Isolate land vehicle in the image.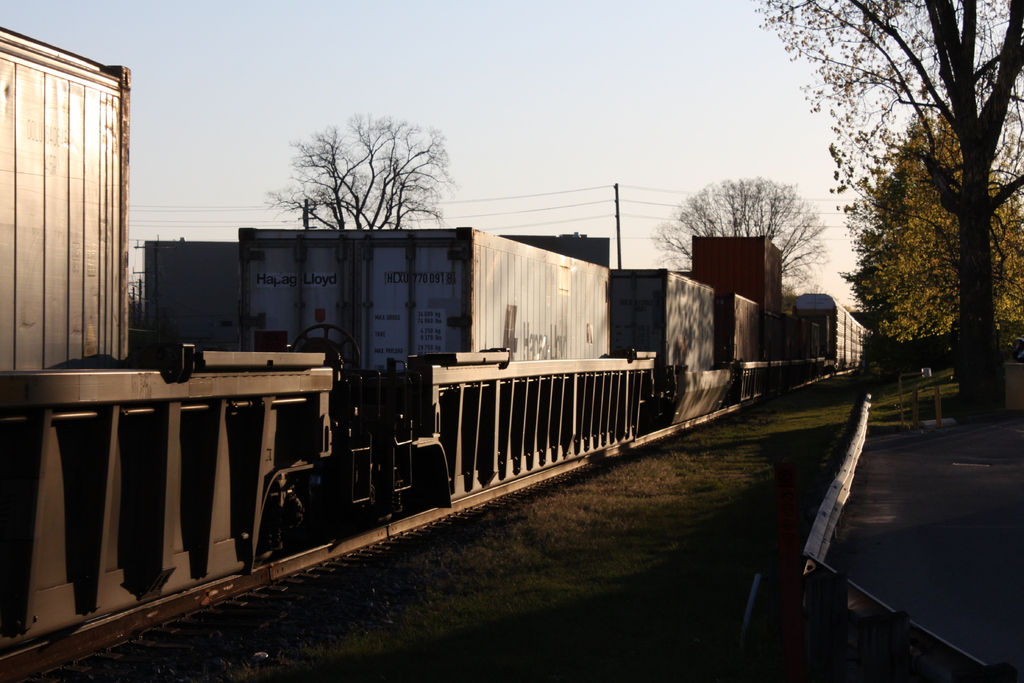
Isolated region: 1, 28, 876, 648.
